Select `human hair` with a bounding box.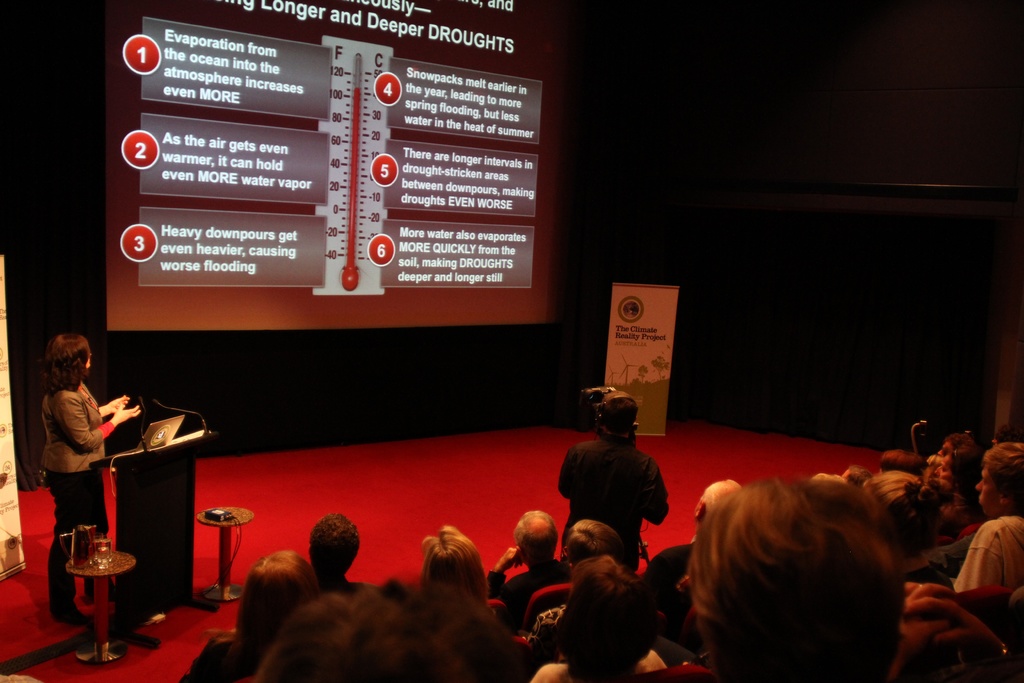
locate(669, 476, 932, 682).
